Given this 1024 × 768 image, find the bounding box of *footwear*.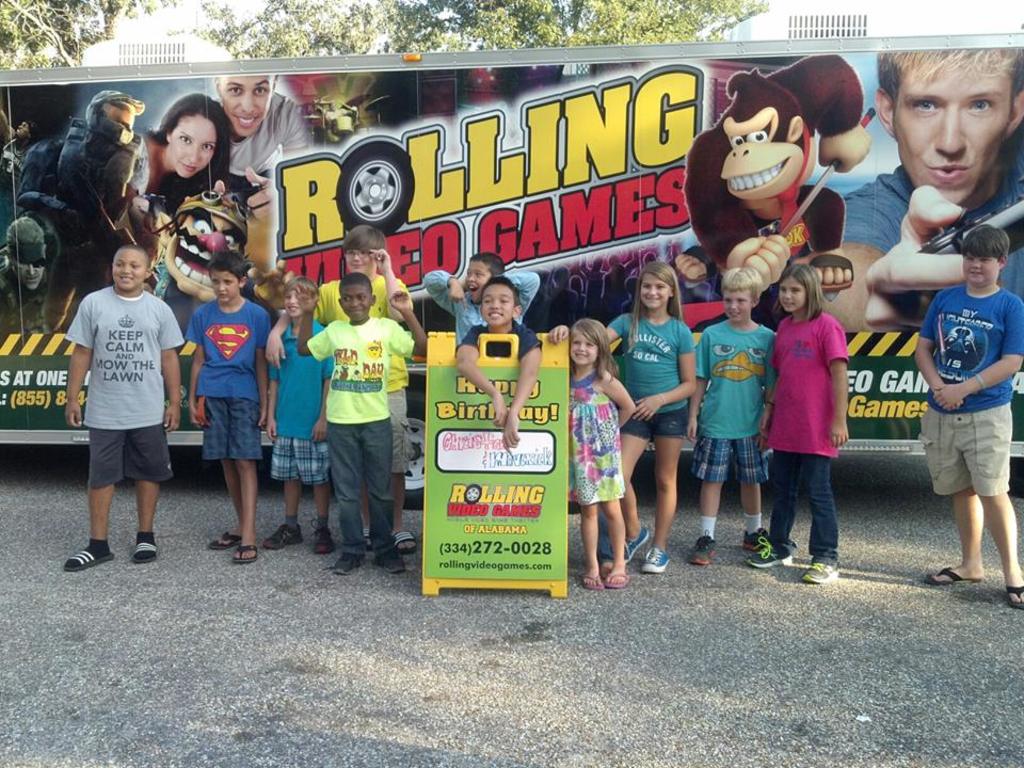
[314, 527, 334, 555].
